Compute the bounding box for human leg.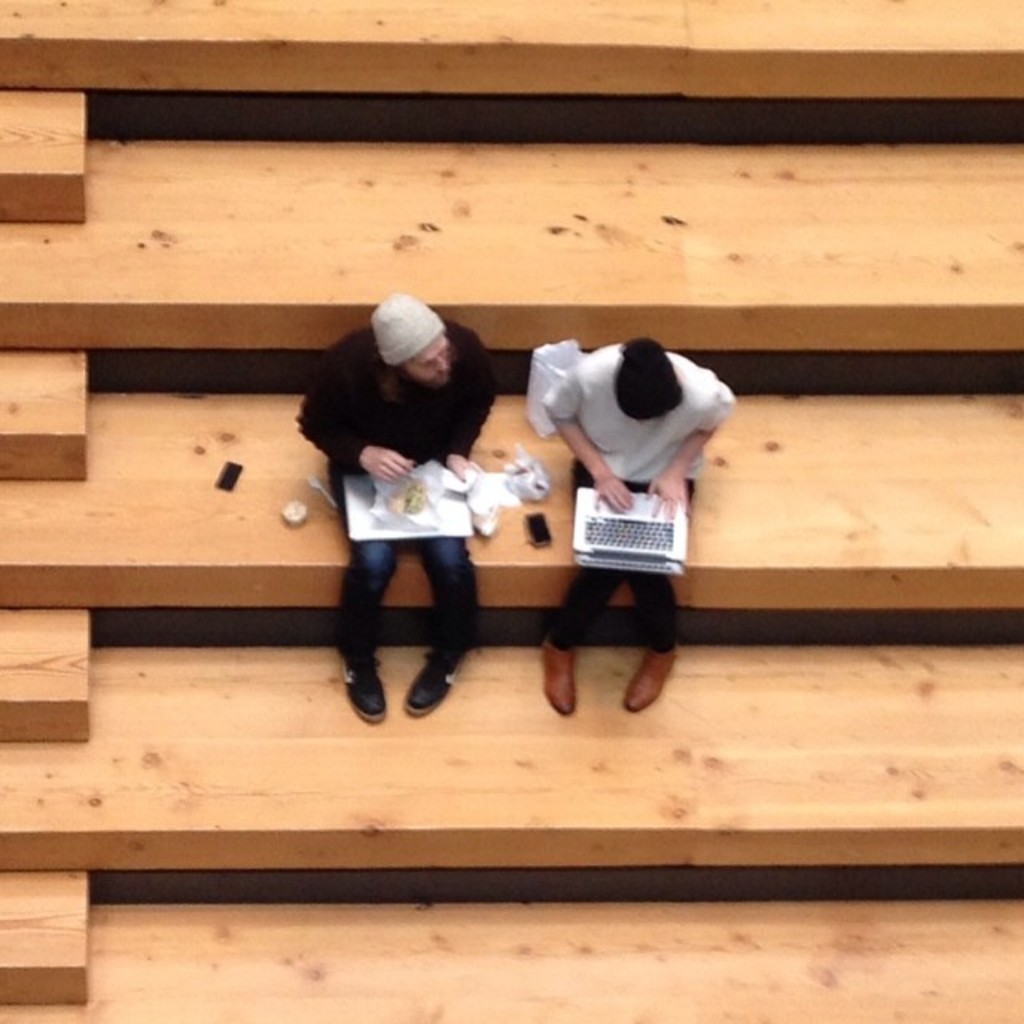
{"left": 326, "top": 470, "right": 400, "bottom": 725}.
